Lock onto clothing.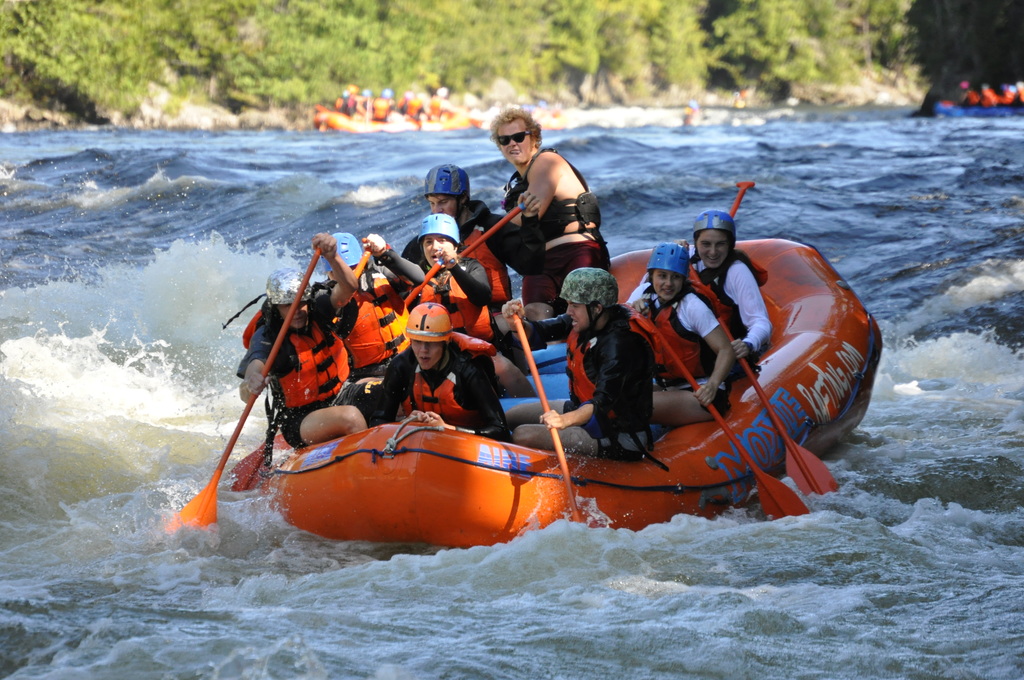
Locked: l=398, t=209, r=457, b=249.
